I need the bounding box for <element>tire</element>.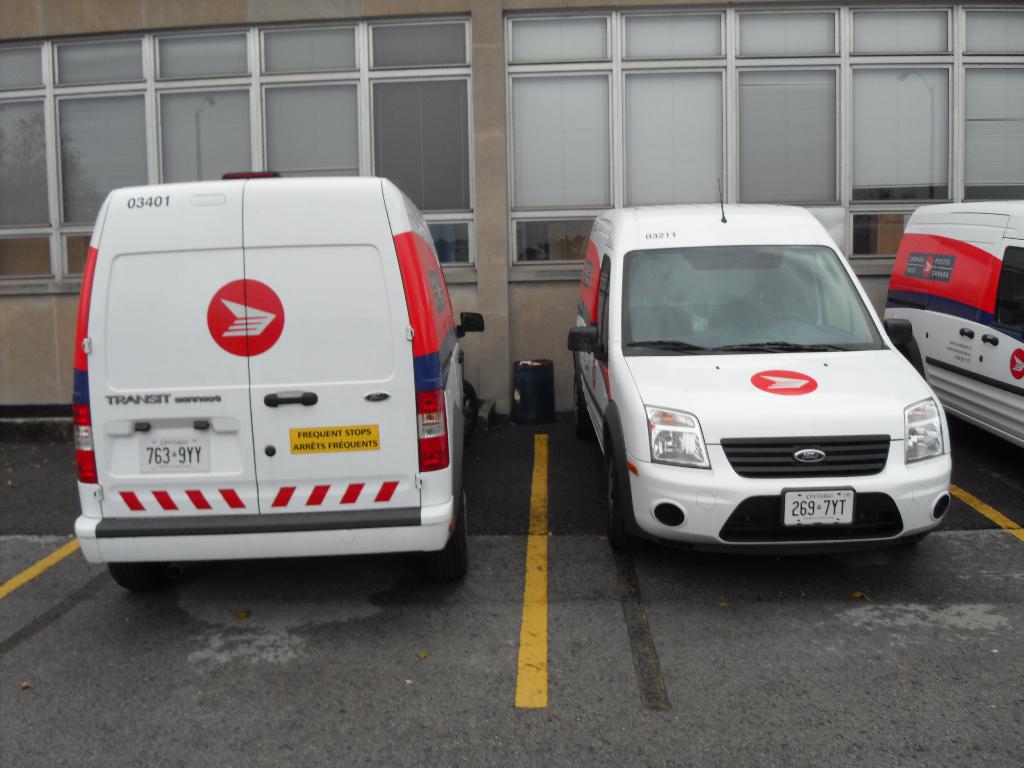
Here it is: Rect(430, 484, 467, 582).
